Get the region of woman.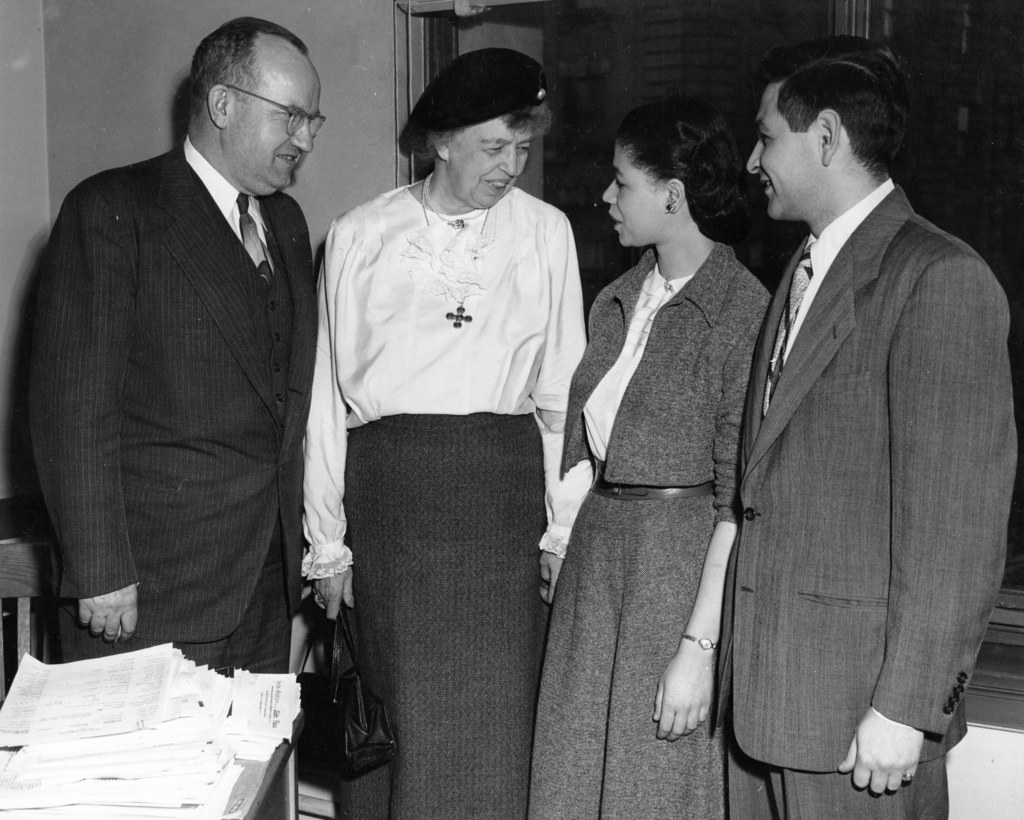
box=[536, 91, 770, 810].
